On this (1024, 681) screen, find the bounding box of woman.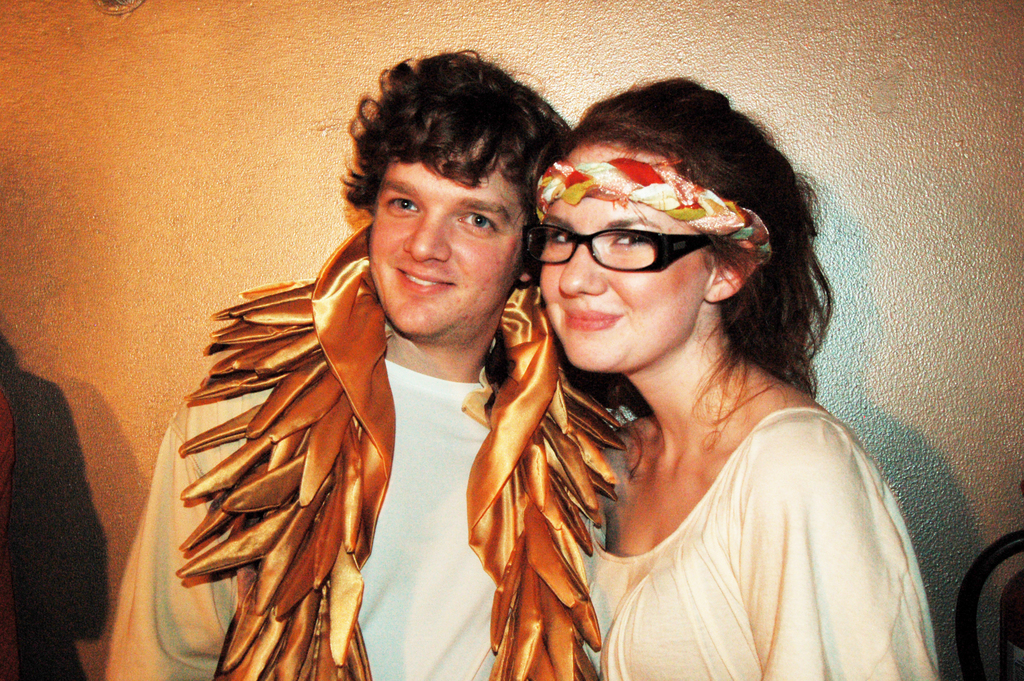
Bounding box: pyautogui.locateOnScreen(536, 72, 943, 680).
